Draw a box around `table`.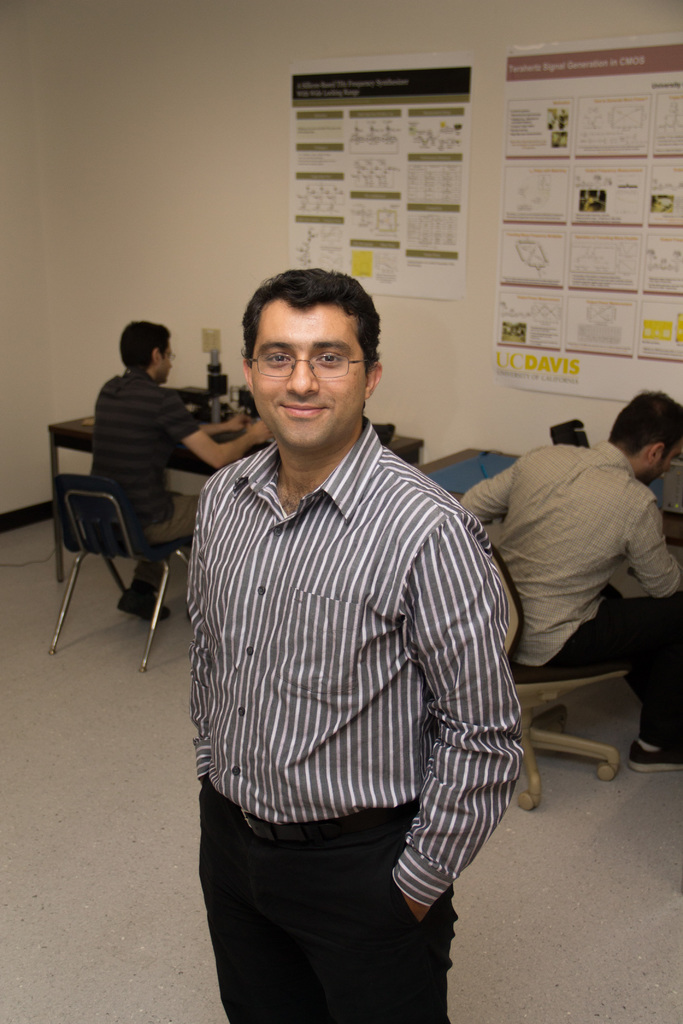
(418,436,682,538).
